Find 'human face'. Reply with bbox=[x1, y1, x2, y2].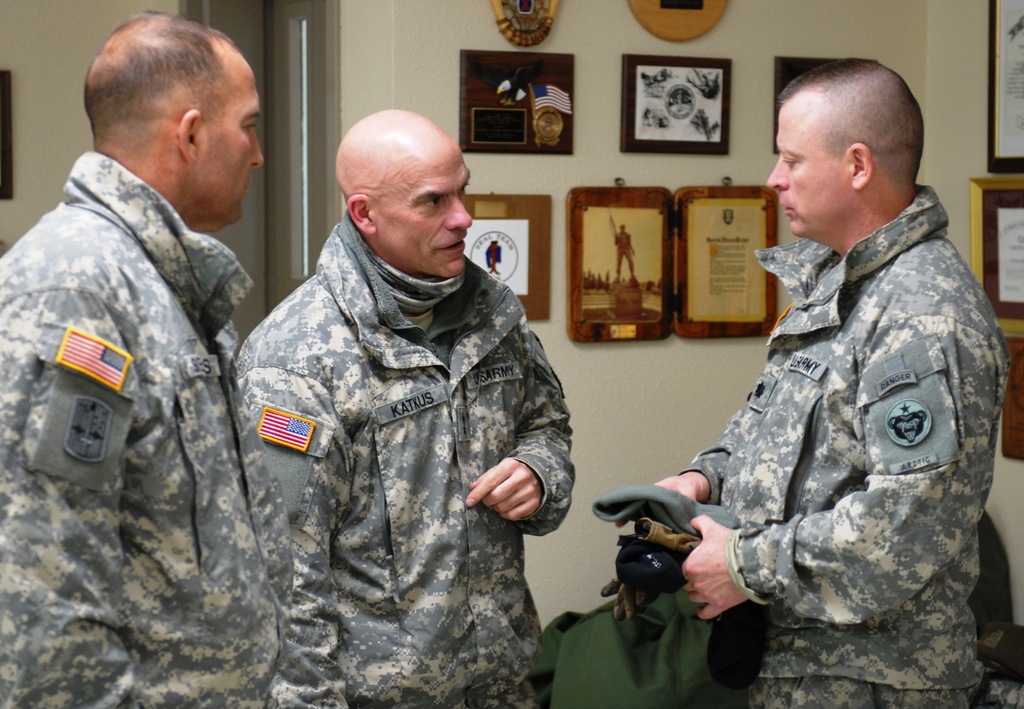
bbox=[191, 46, 259, 219].
